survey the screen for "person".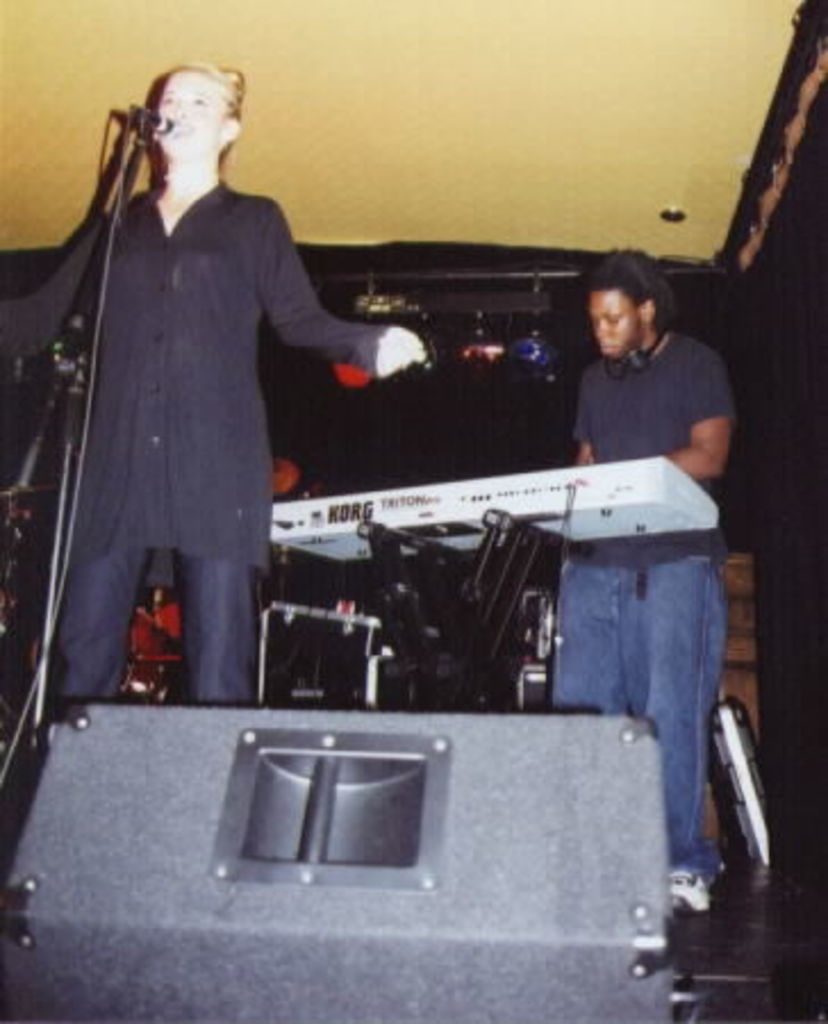
Survey found: (30,48,384,774).
